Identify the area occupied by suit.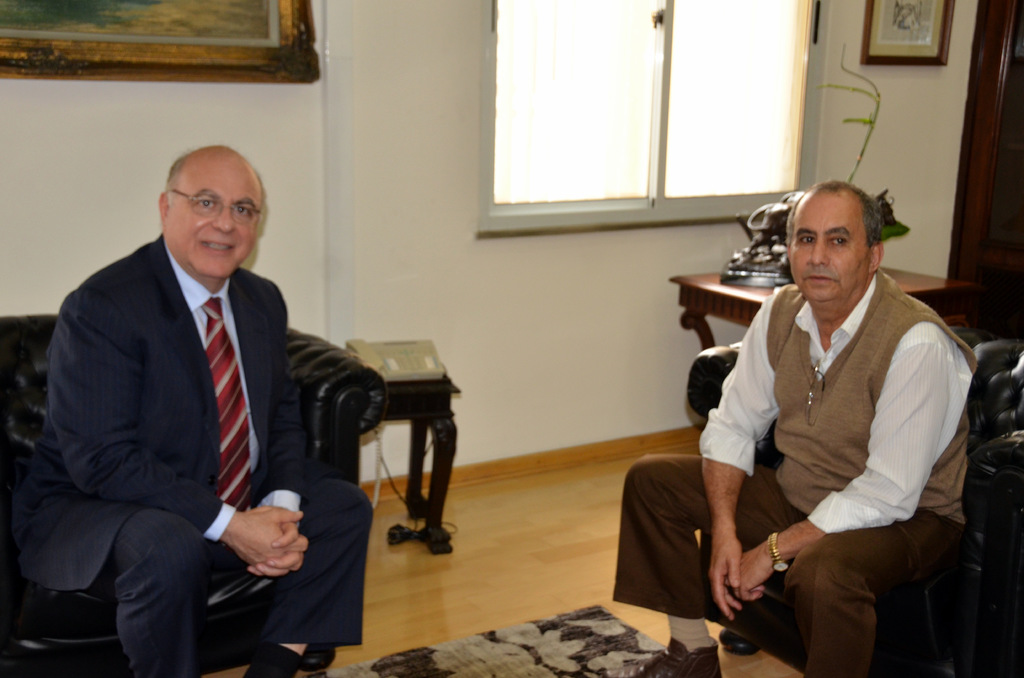
Area: [x1=58, y1=143, x2=440, y2=674].
